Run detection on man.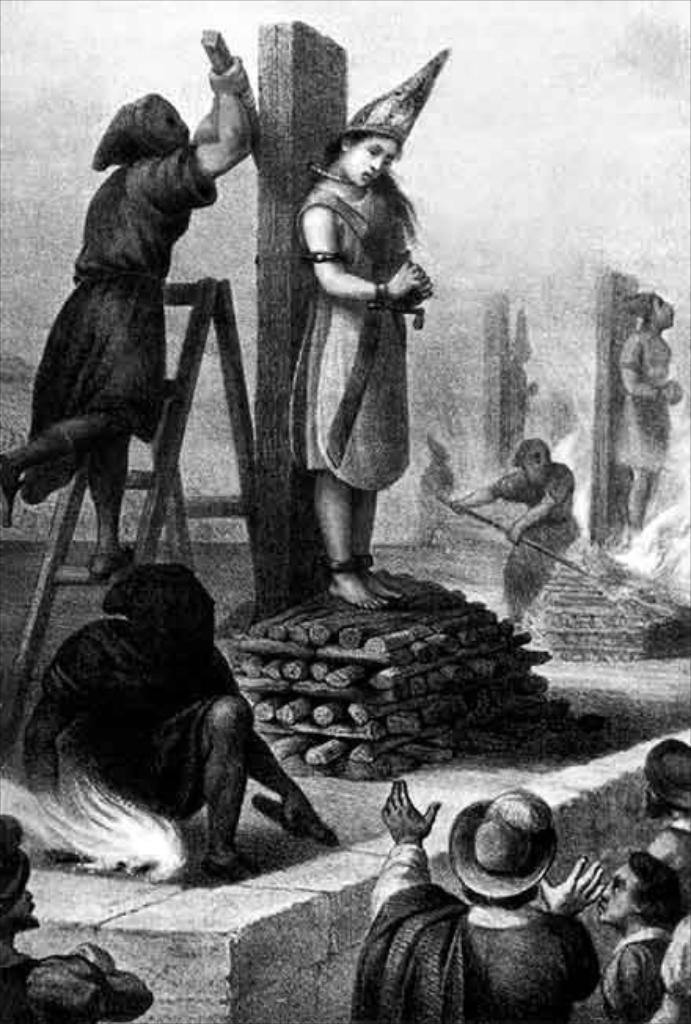
Result: [x1=594, y1=856, x2=689, y2=1022].
